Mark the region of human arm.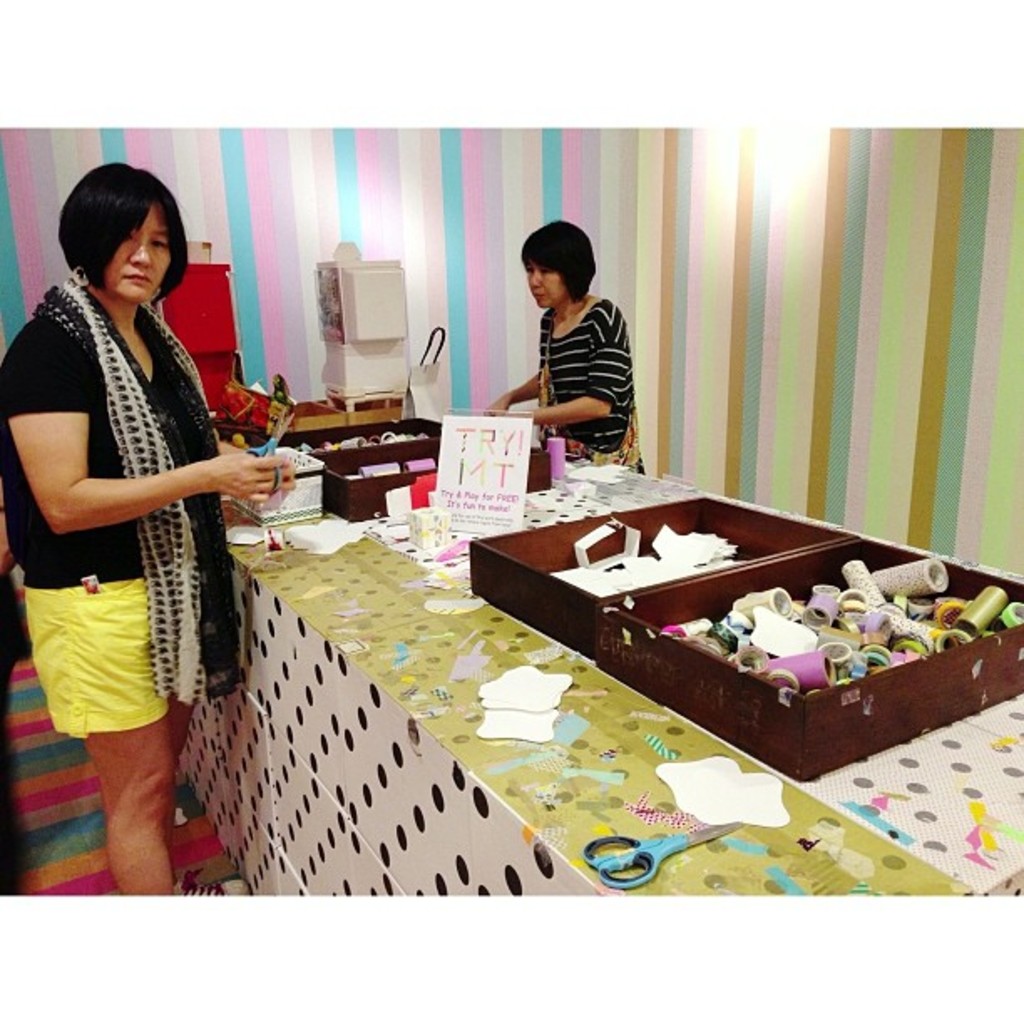
Region: 502:378:539:413.
